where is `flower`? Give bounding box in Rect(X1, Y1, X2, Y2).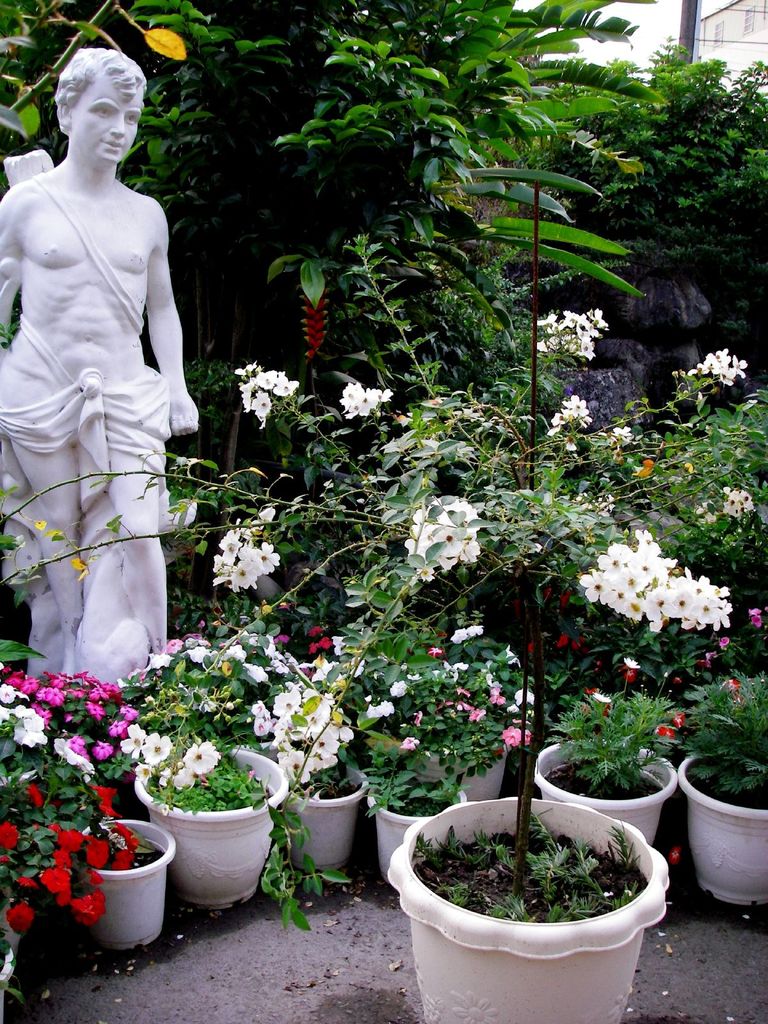
Rect(398, 734, 422, 751).
